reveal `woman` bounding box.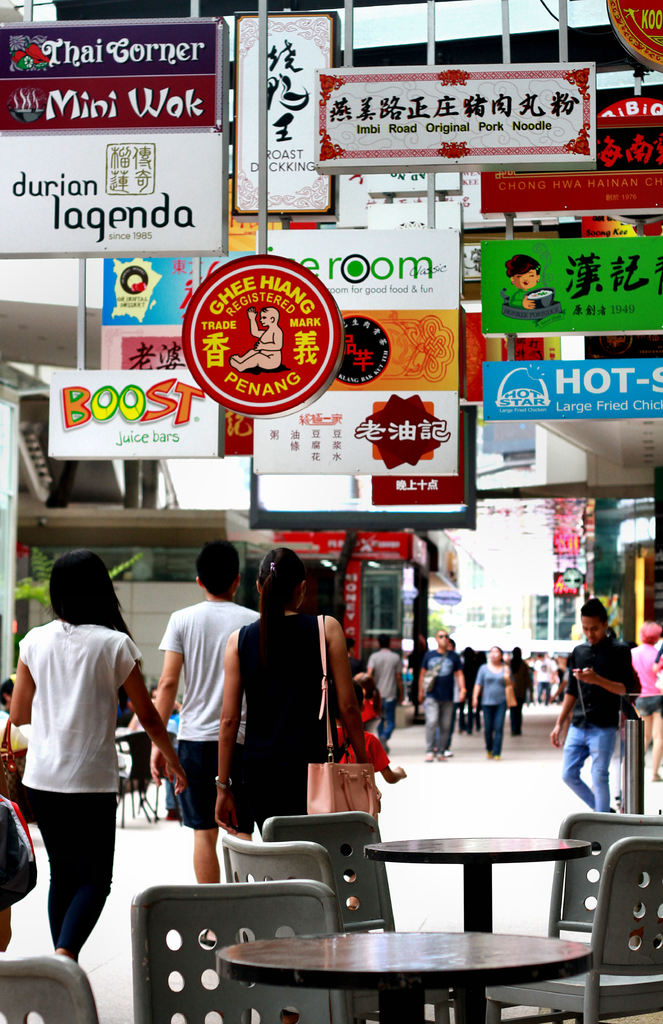
Revealed: BBox(8, 549, 187, 965).
